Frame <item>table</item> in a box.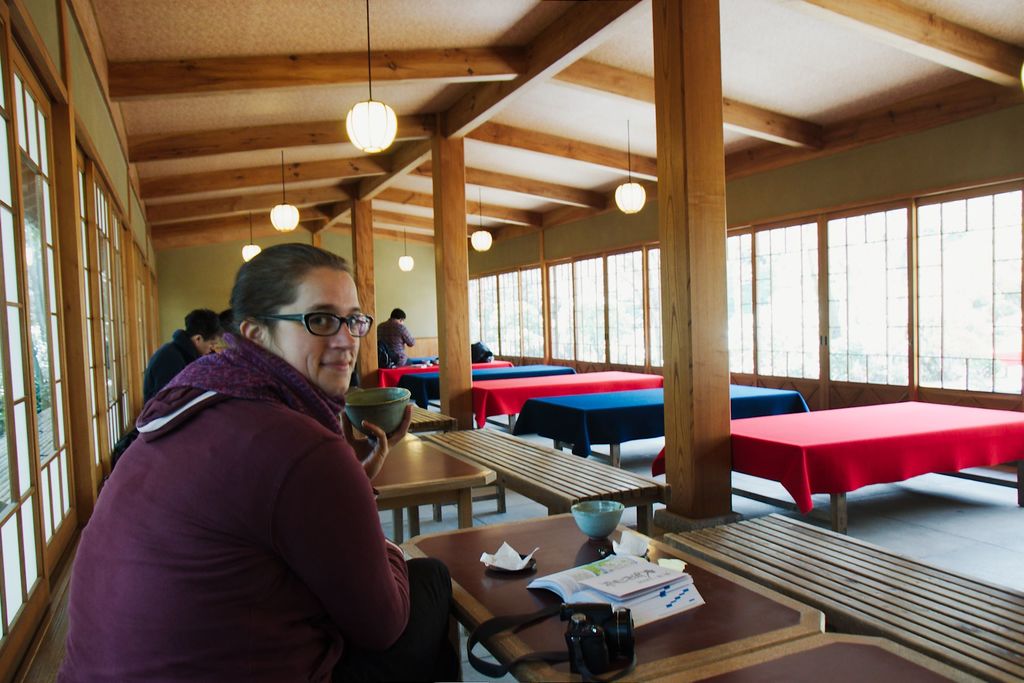
l=657, t=637, r=984, b=682.
